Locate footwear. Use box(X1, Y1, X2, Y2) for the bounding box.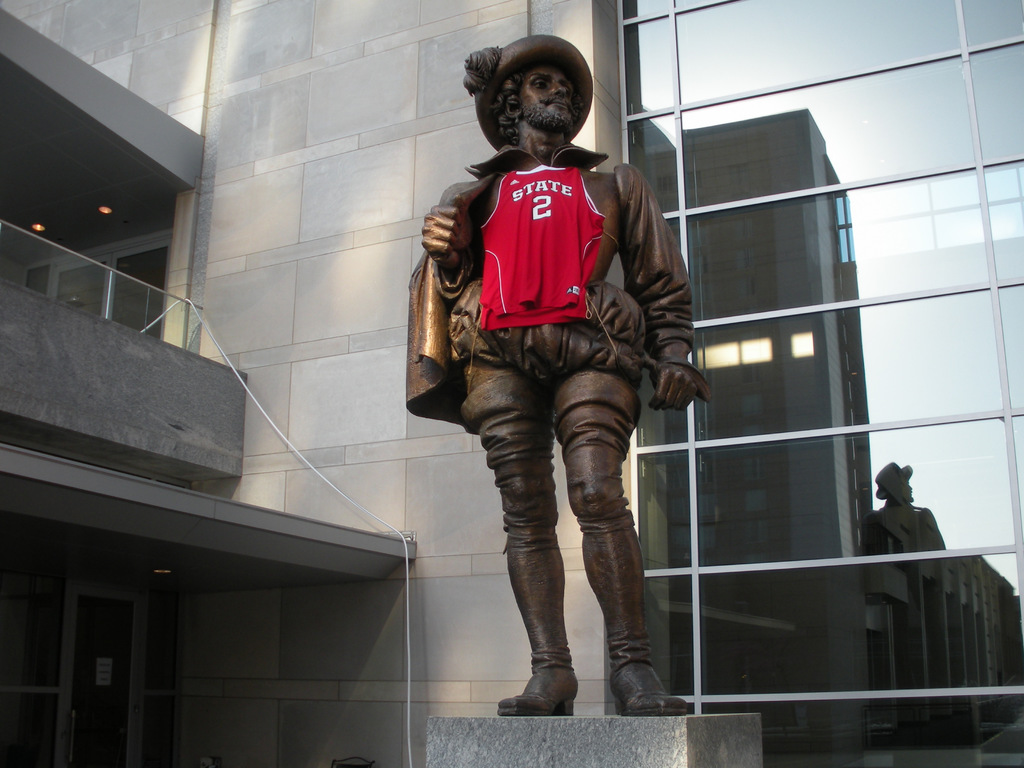
box(511, 653, 586, 730).
